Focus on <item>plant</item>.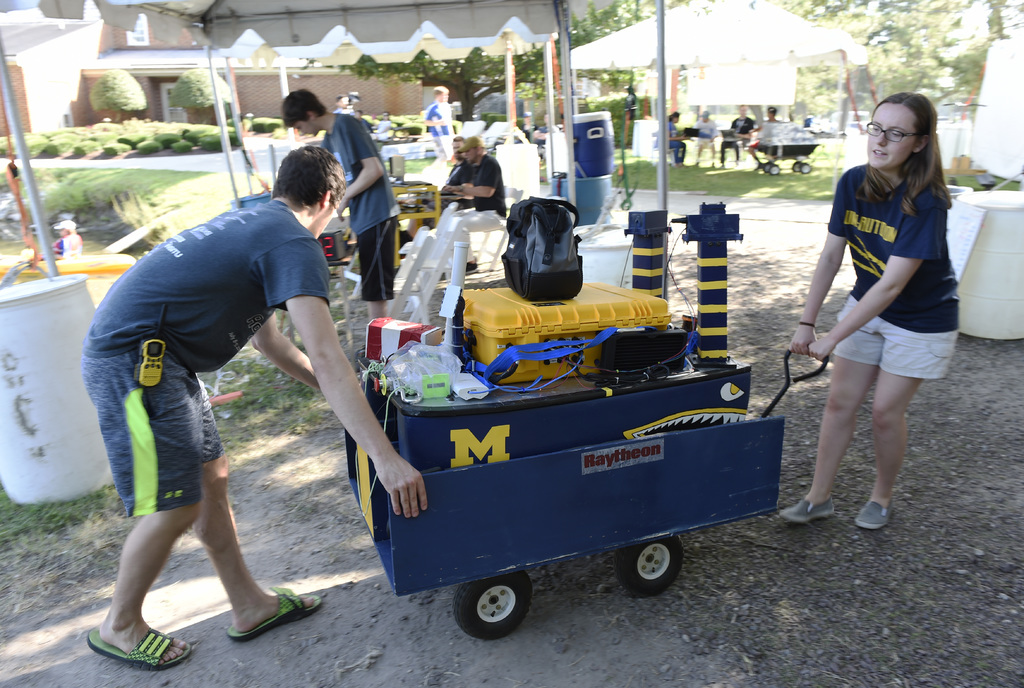
Focused at bbox(404, 149, 438, 168).
